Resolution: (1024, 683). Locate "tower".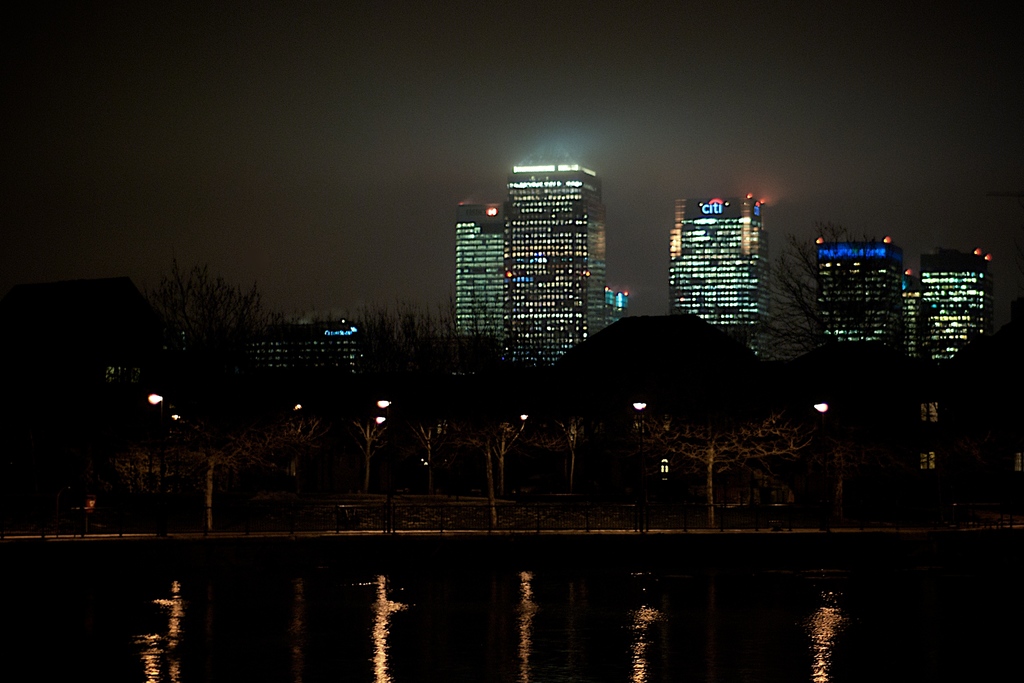
crop(916, 245, 996, 356).
